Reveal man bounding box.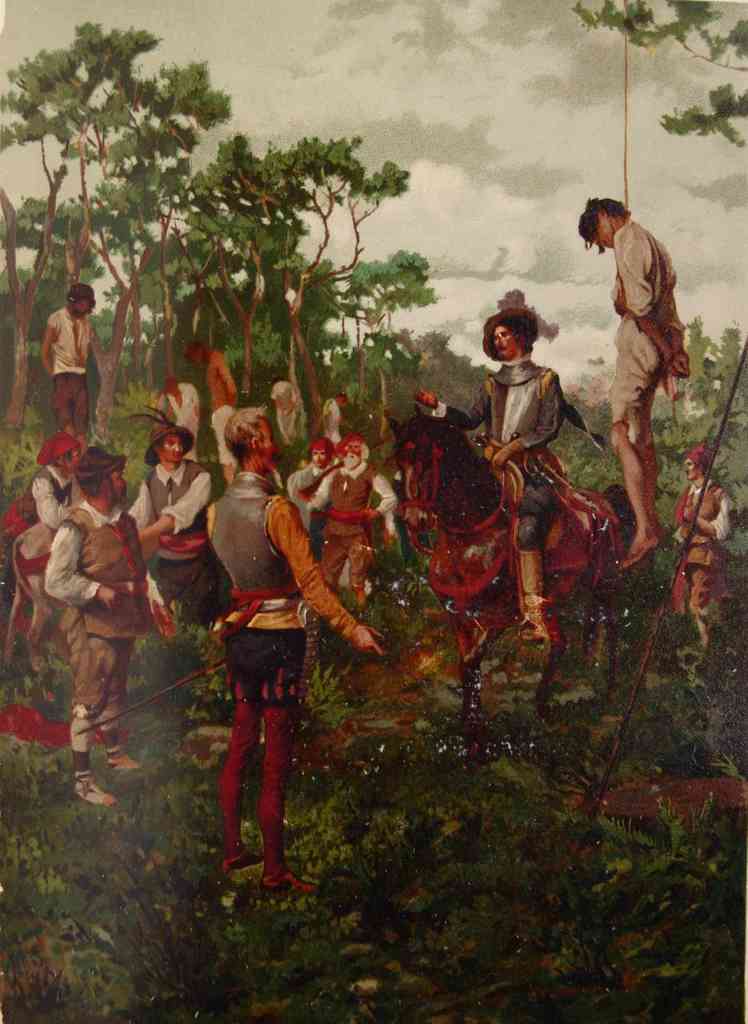
Revealed: l=417, t=307, r=573, b=630.
